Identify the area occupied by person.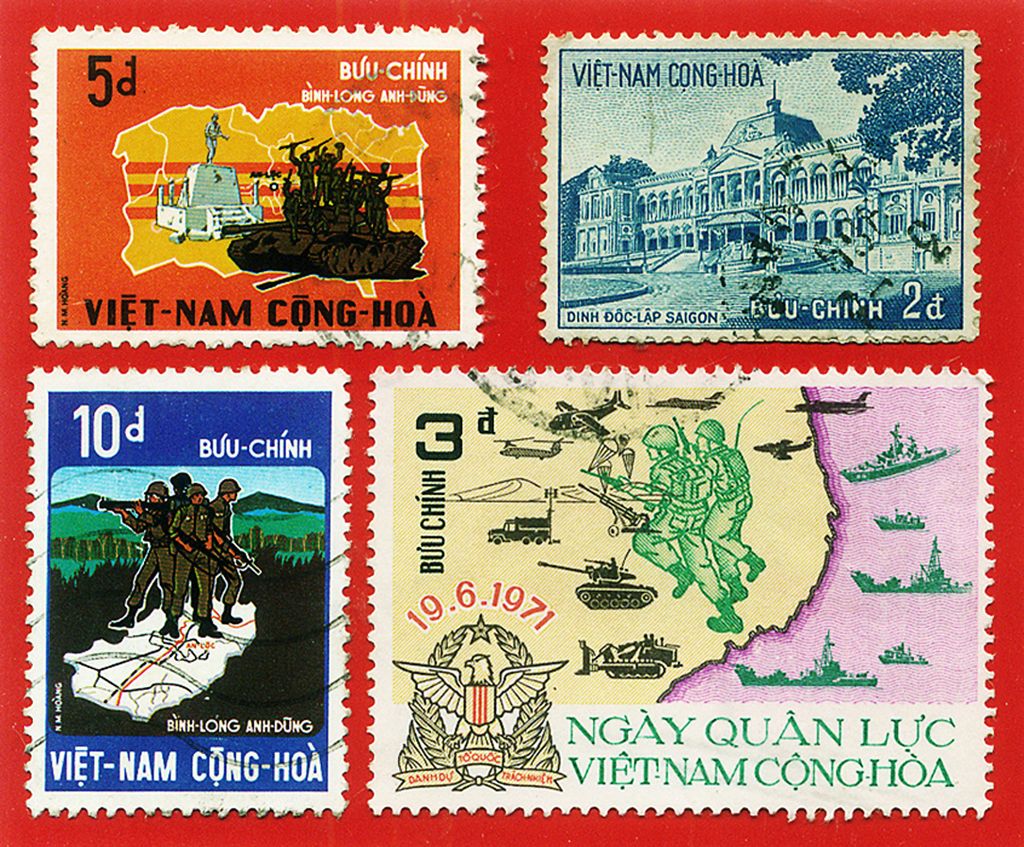
Area: 172 473 190 497.
